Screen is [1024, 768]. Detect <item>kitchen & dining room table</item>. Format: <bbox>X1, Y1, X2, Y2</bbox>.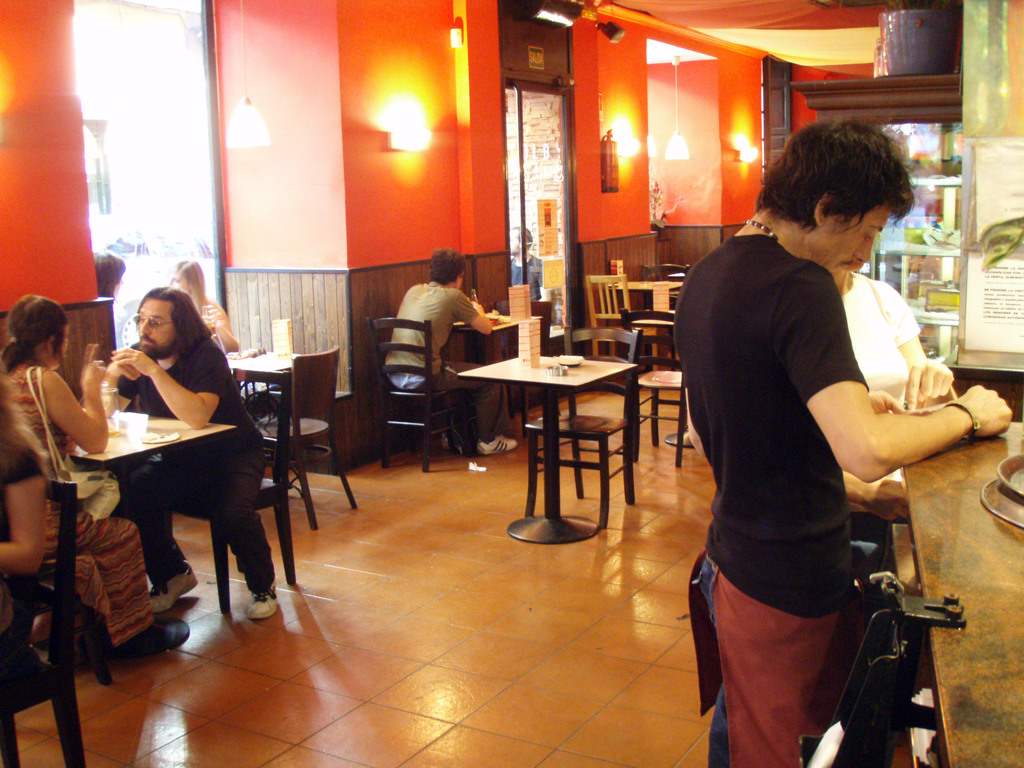
<bbox>461, 335, 653, 536</bbox>.
